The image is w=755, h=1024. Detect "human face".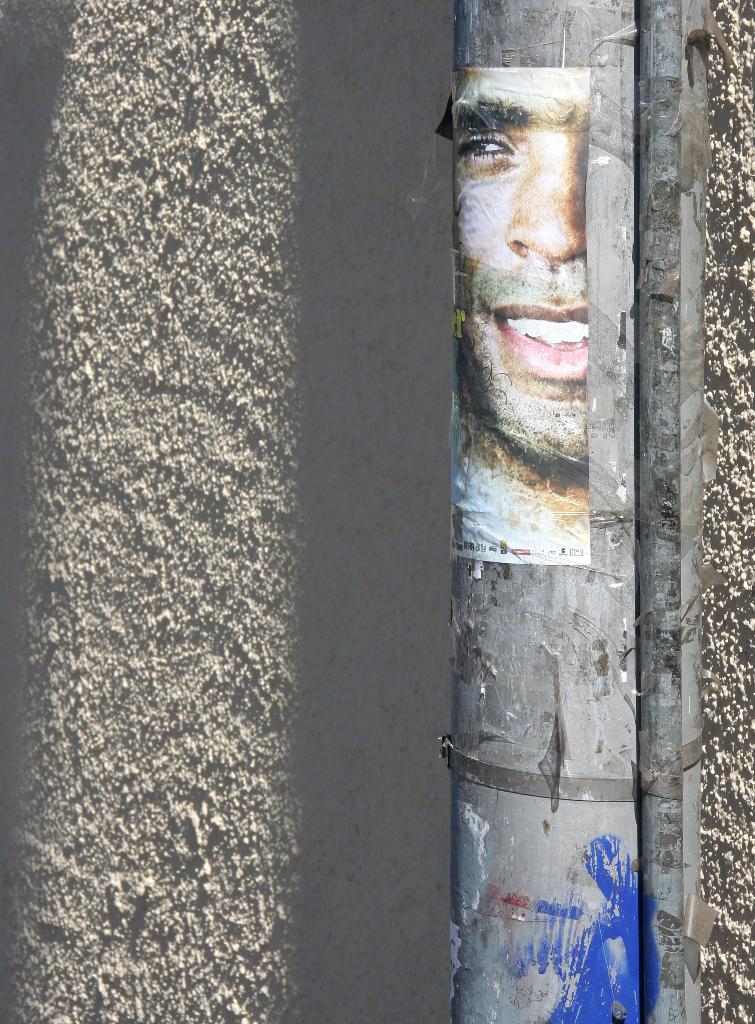
Detection: rect(457, 70, 589, 466).
